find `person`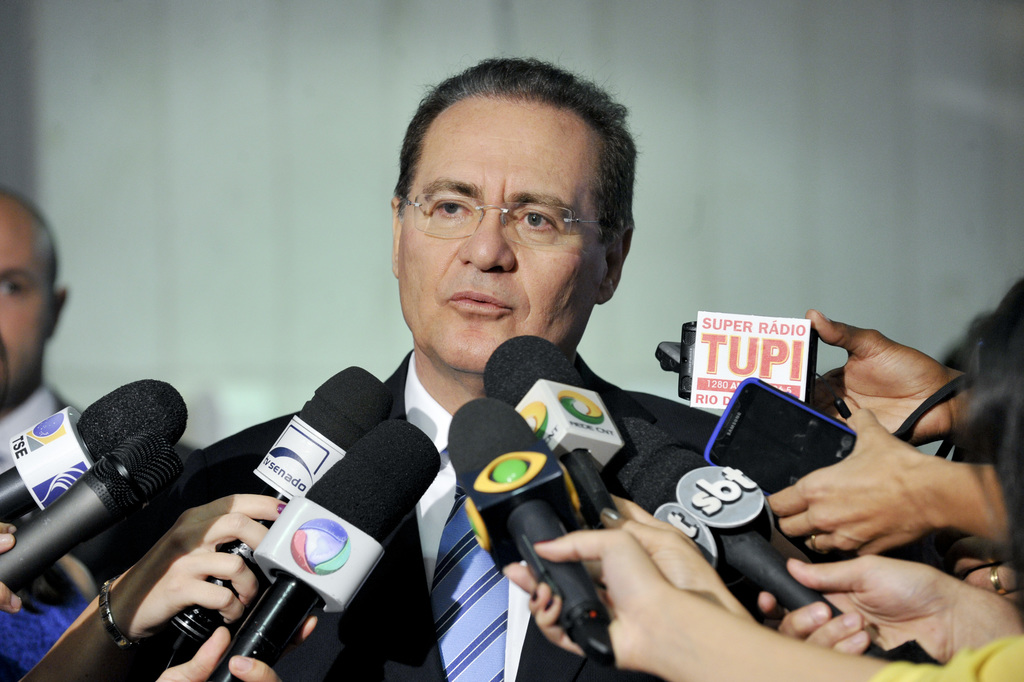
bbox=[0, 594, 95, 681]
